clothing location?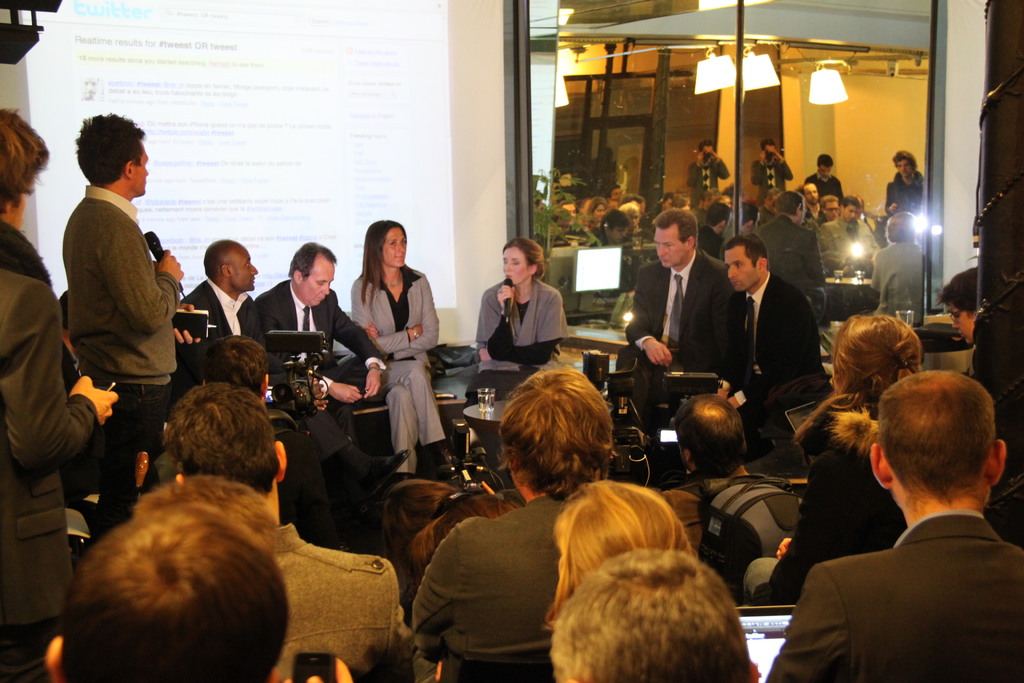
left=761, top=513, right=1023, bottom=682
